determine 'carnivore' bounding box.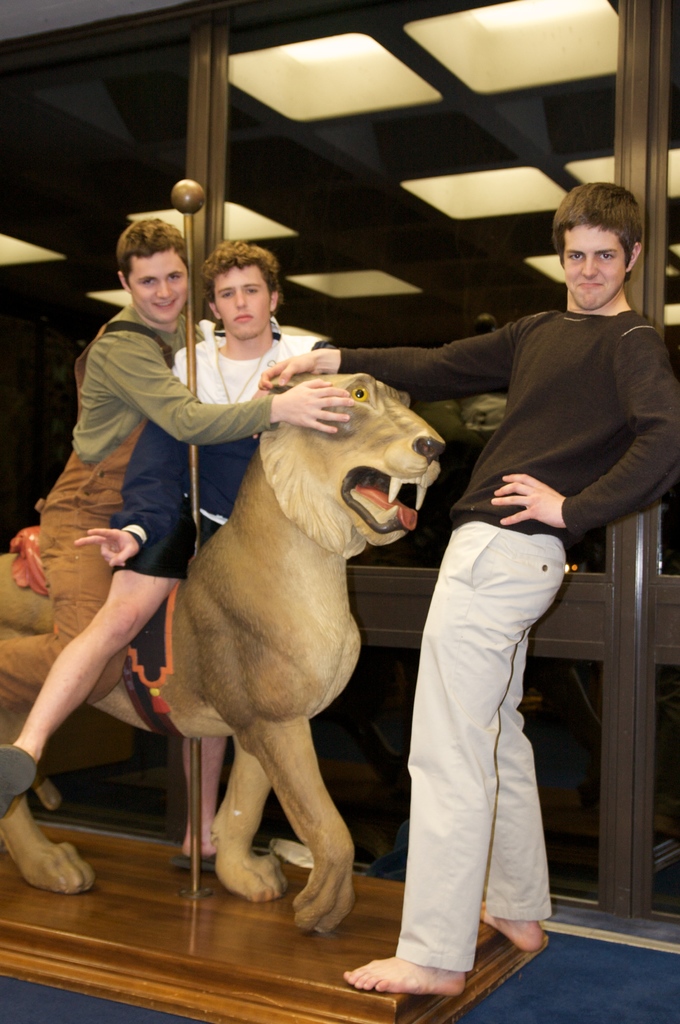
Determined: locate(9, 204, 364, 717).
